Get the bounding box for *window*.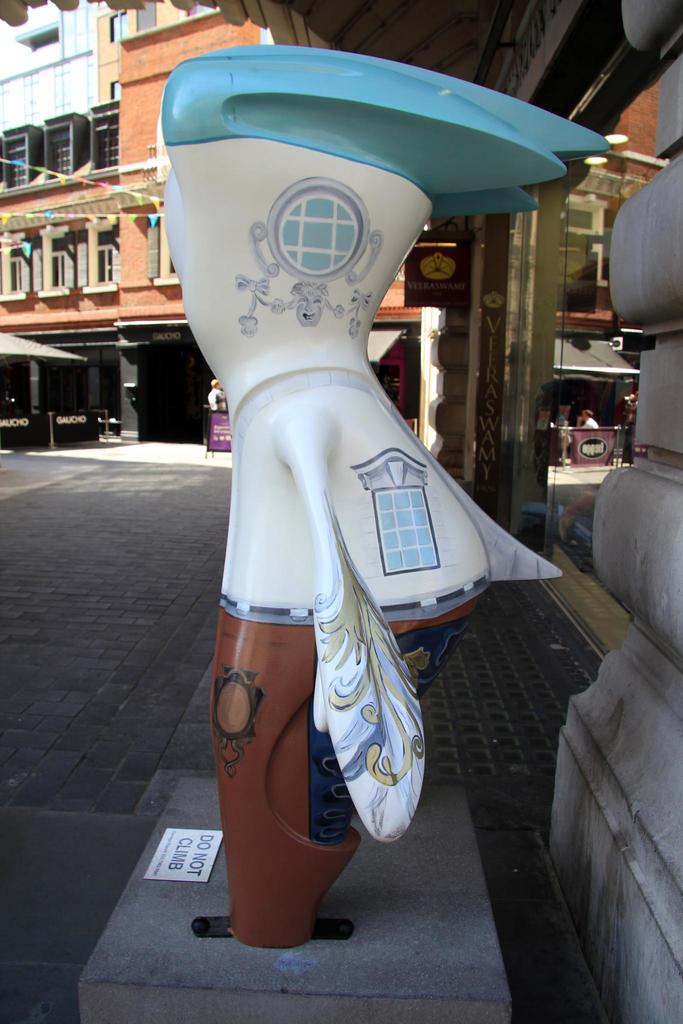
locate(50, 128, 78, 179).
